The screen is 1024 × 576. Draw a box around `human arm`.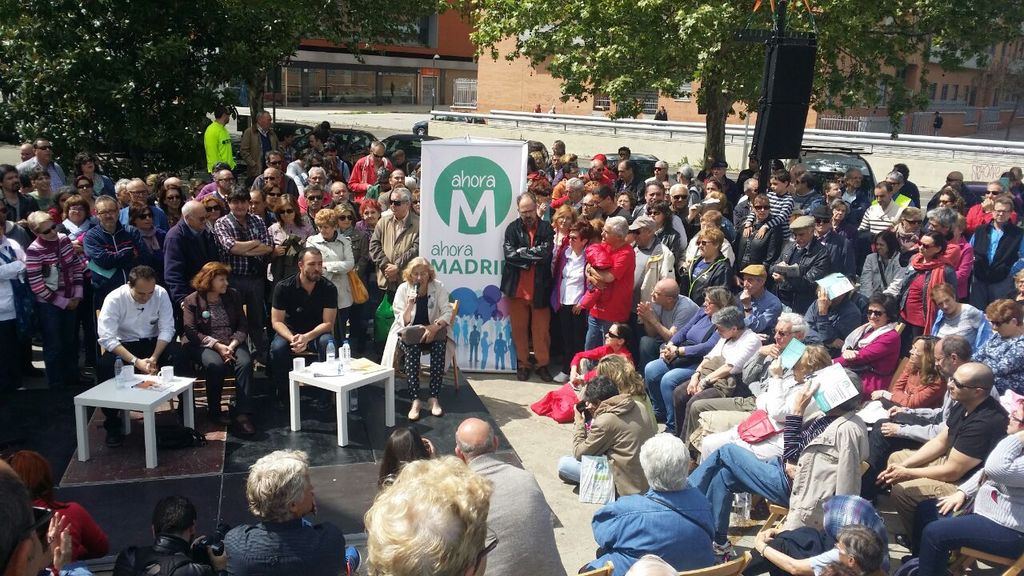
[634,302,683,336].
